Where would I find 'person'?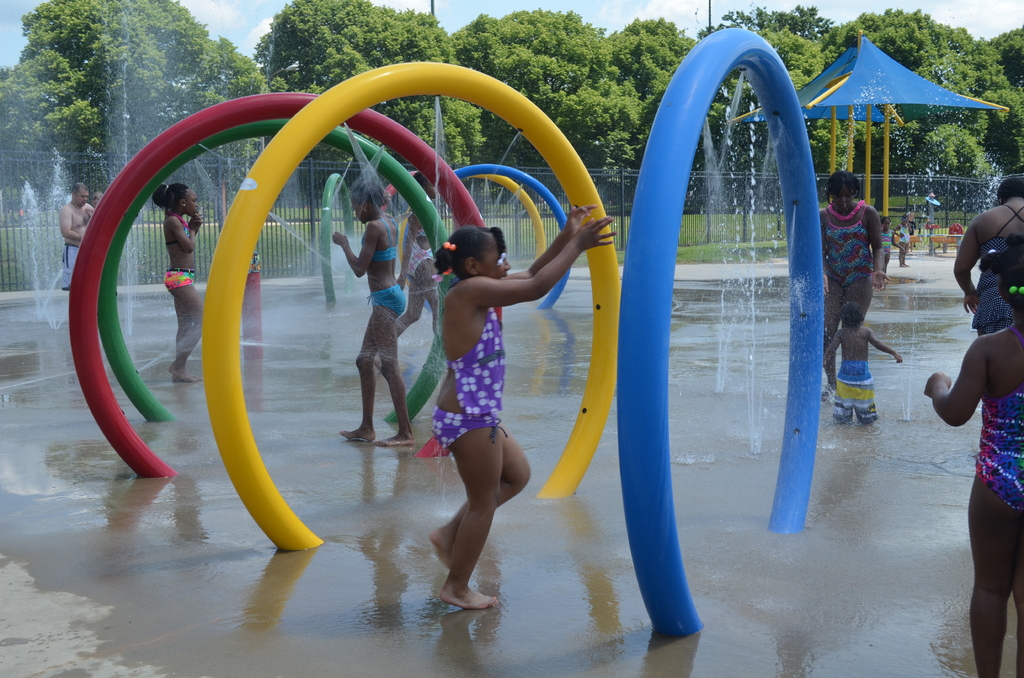
At crop(954, 179, 1023, 341).
